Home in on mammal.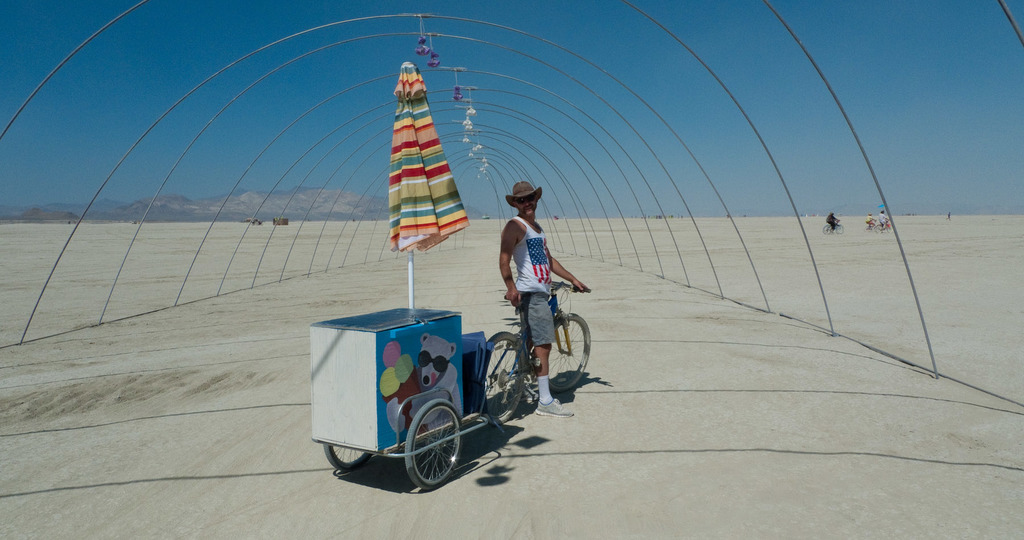
Homed in at <box>252,220,255,225</box>.
